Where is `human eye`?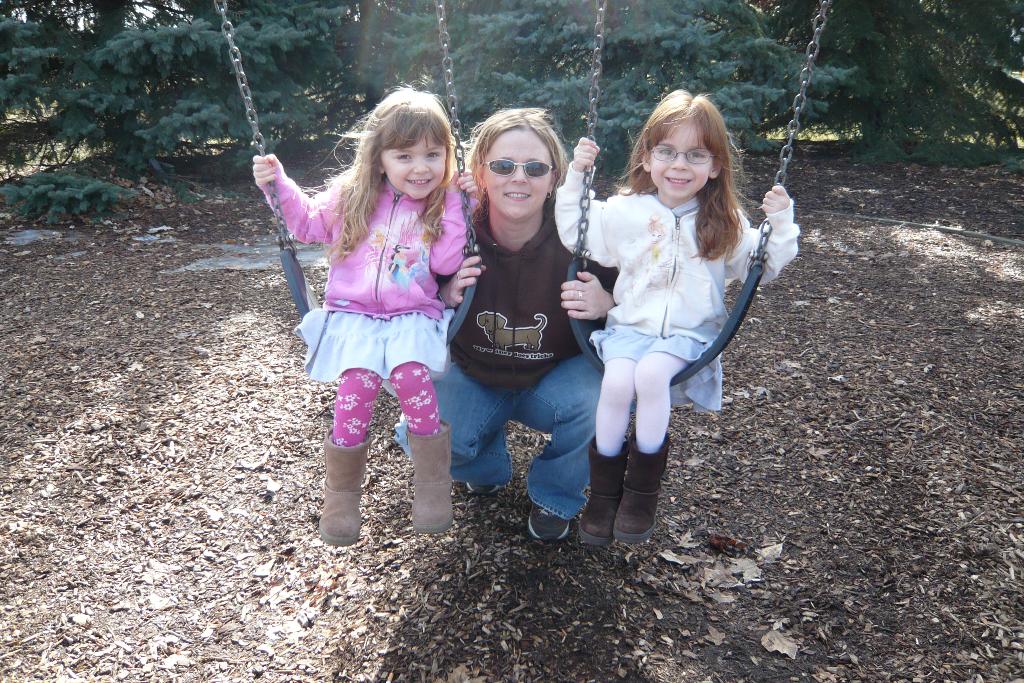
BBox(527, 161, 542, 171).
